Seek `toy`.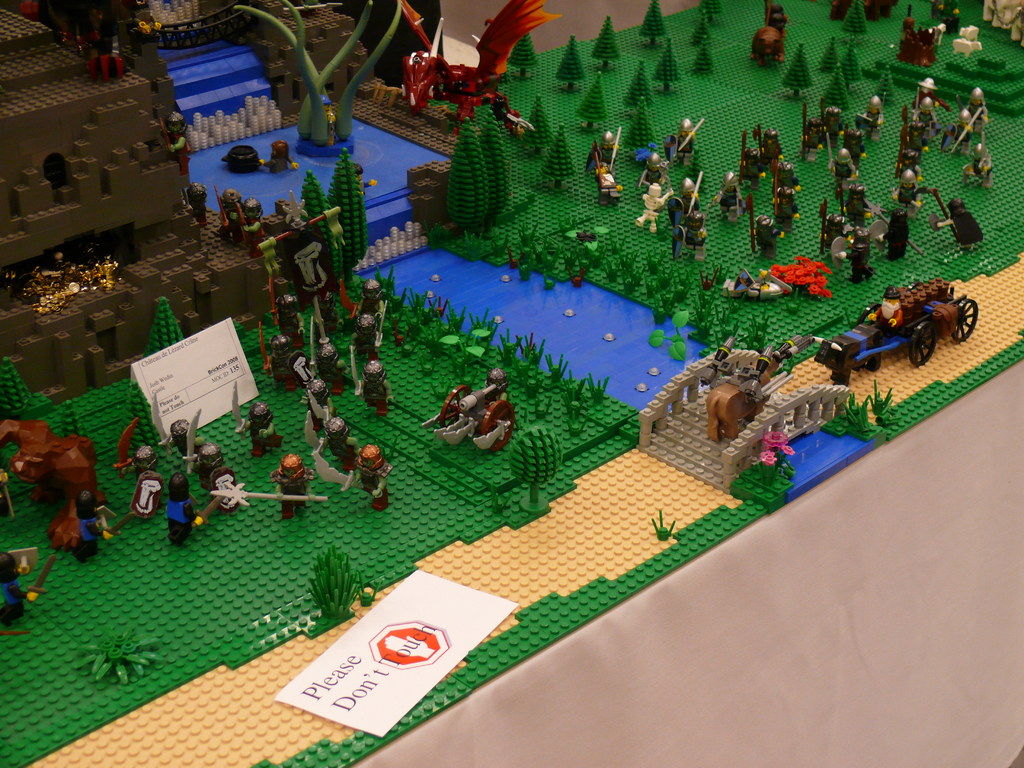
left=958, top=135, right=1001, bottom=188.
